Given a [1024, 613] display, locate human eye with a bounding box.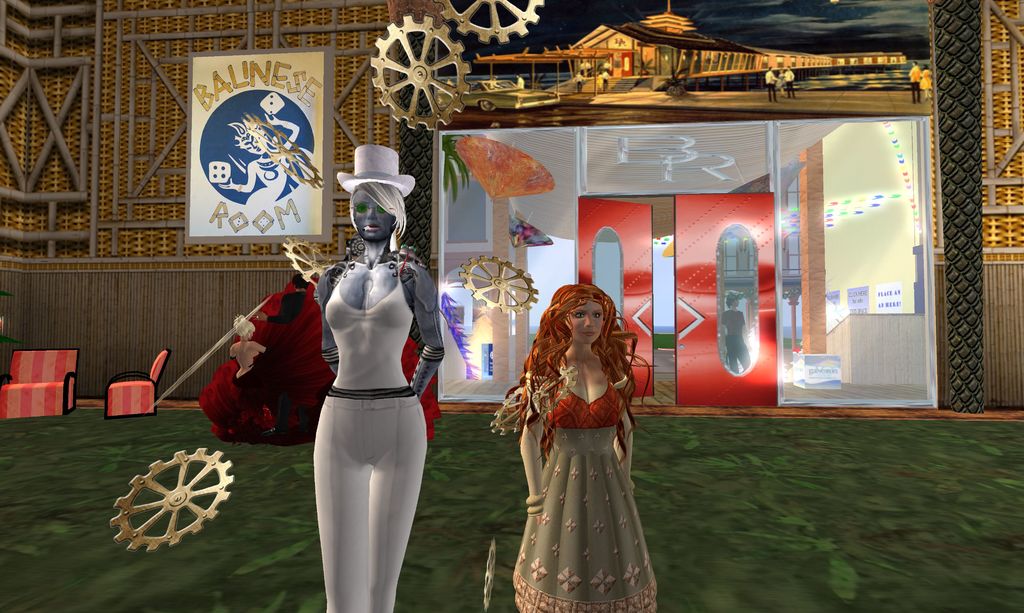
Located: l=352, t=201, r=369, b=216.
